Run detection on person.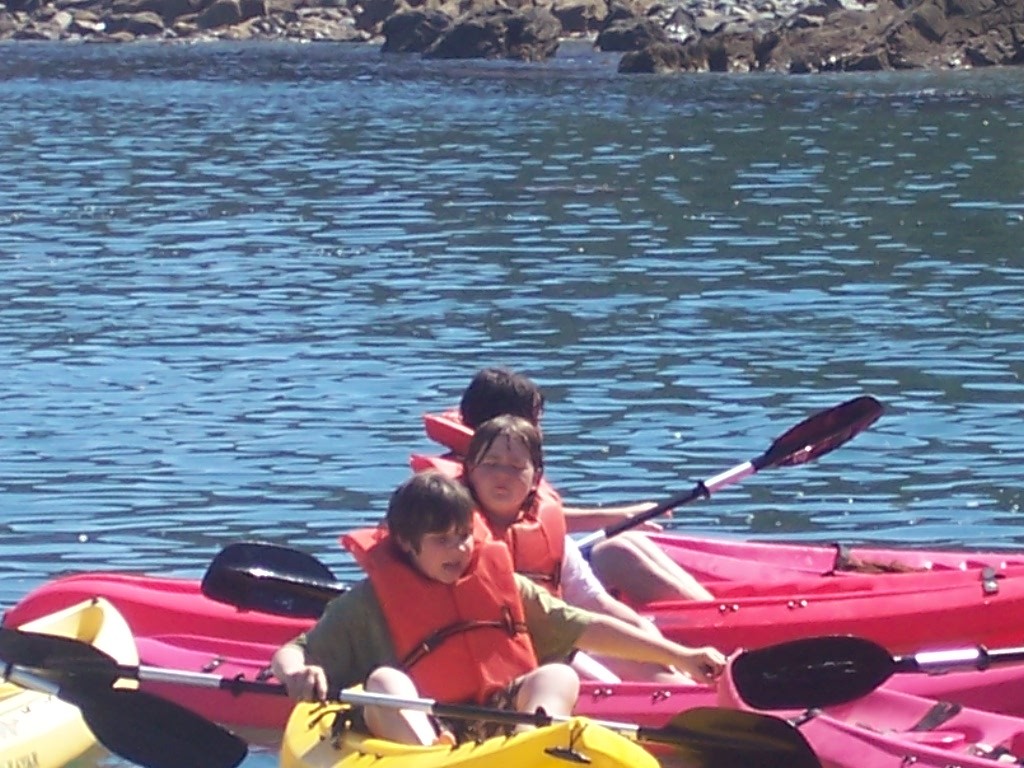
Result: bbox=[436, 357, 676, 544].
